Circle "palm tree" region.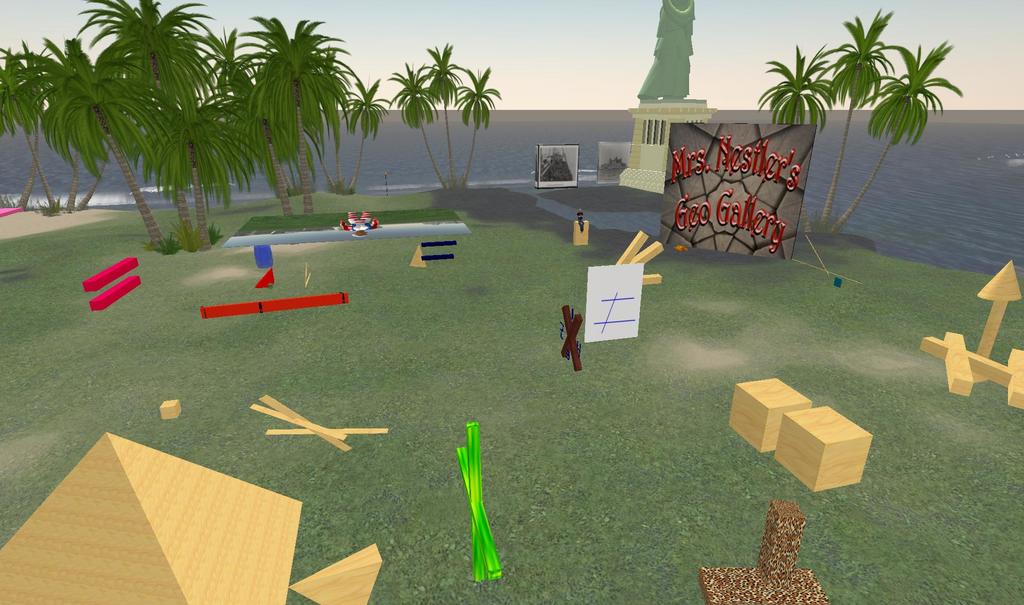
Region: [x1=334, y1=83, x2=388, y2=197].
